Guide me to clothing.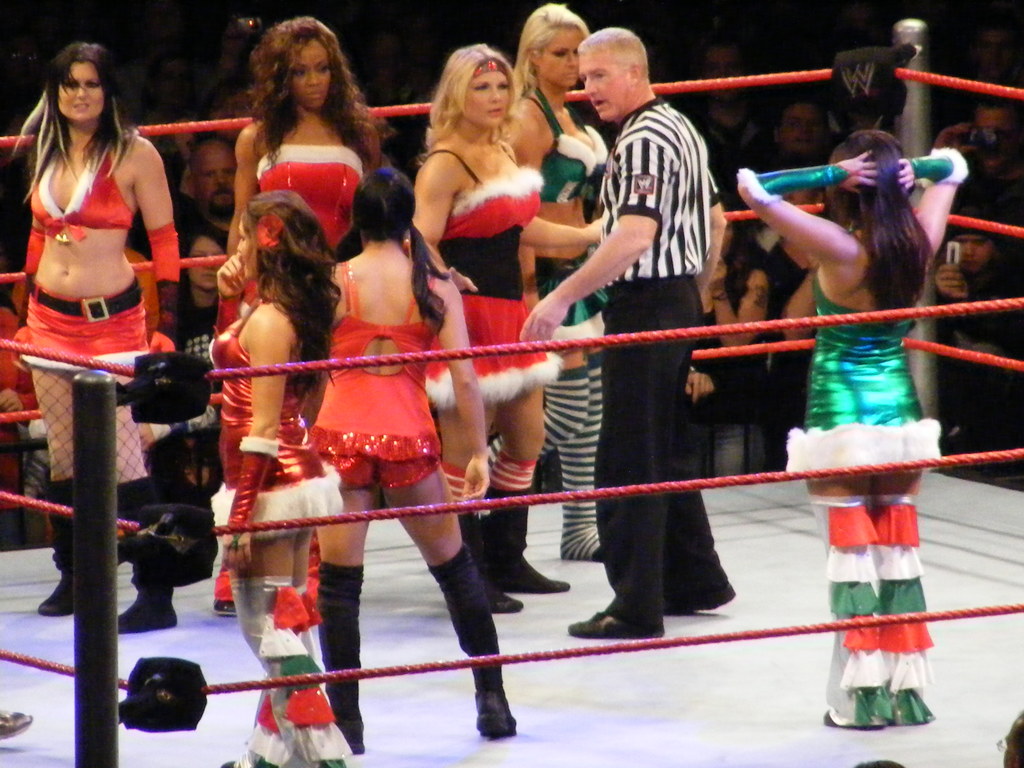
Guidance: [x1=515, y1=81, x2=611, y2=561].
